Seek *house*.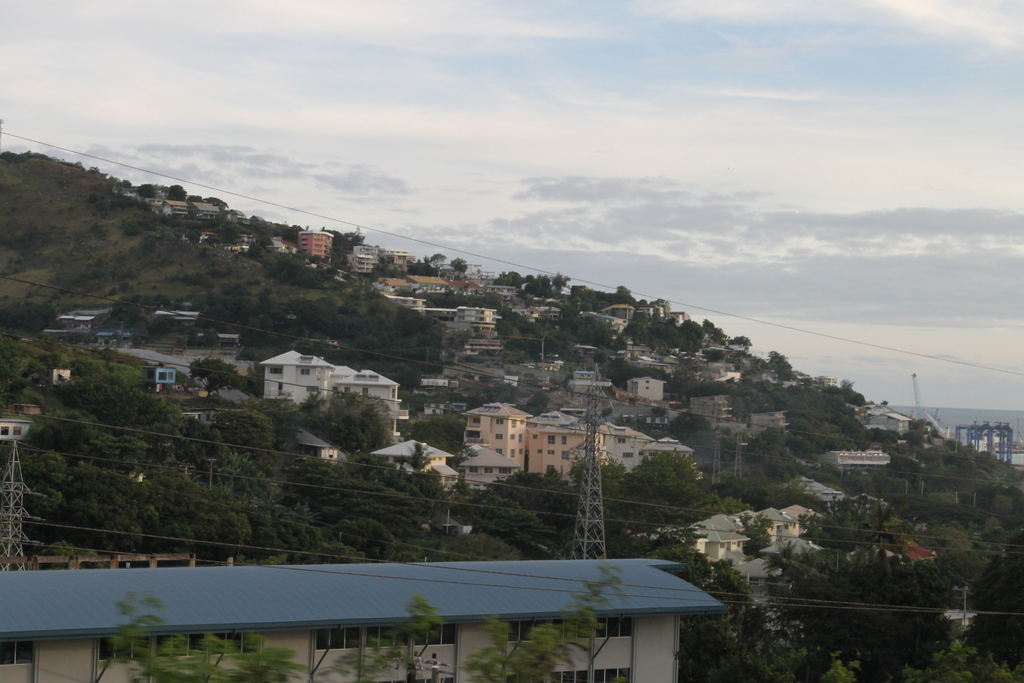
402 272 452 295.
